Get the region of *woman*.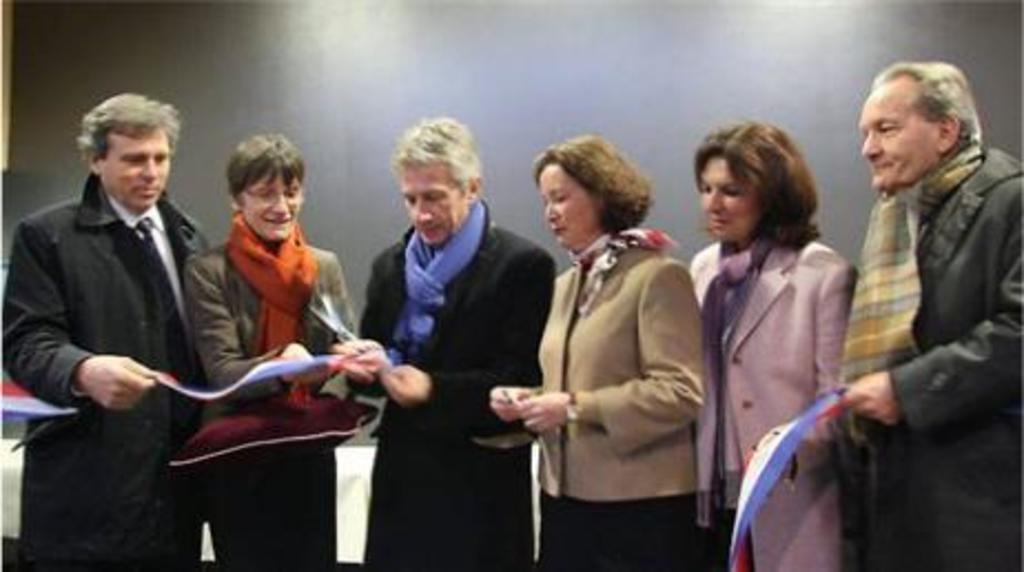
683/122/853/570.
